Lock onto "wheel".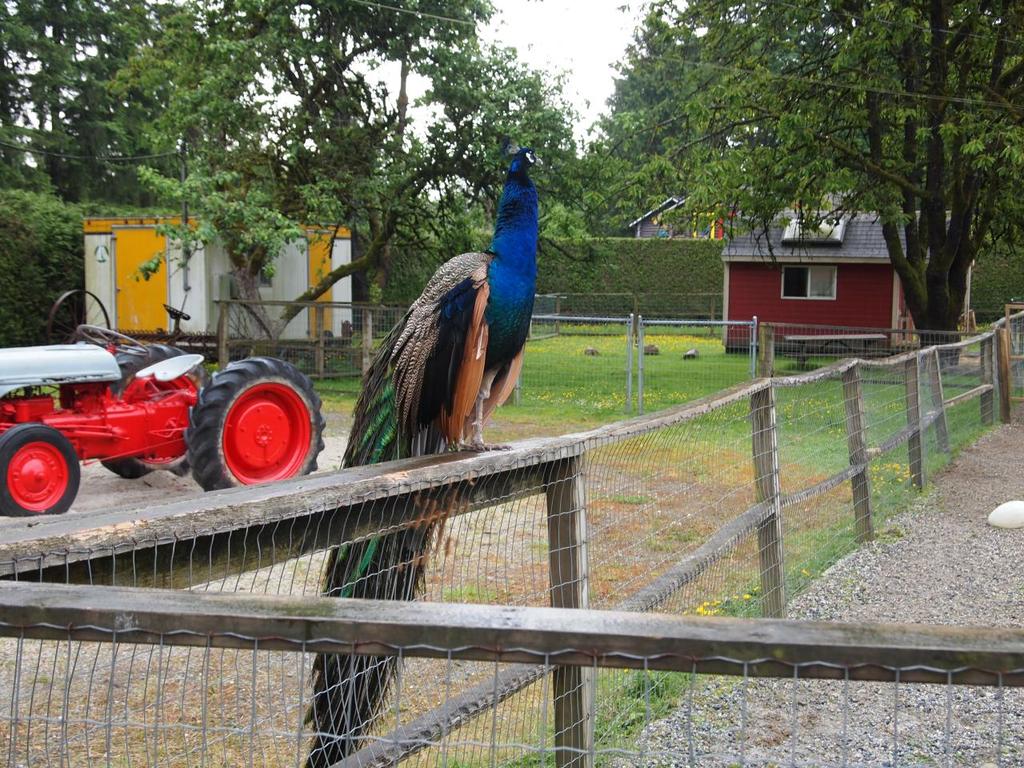
Locked: l=182, t=354, r=302, b=487.
